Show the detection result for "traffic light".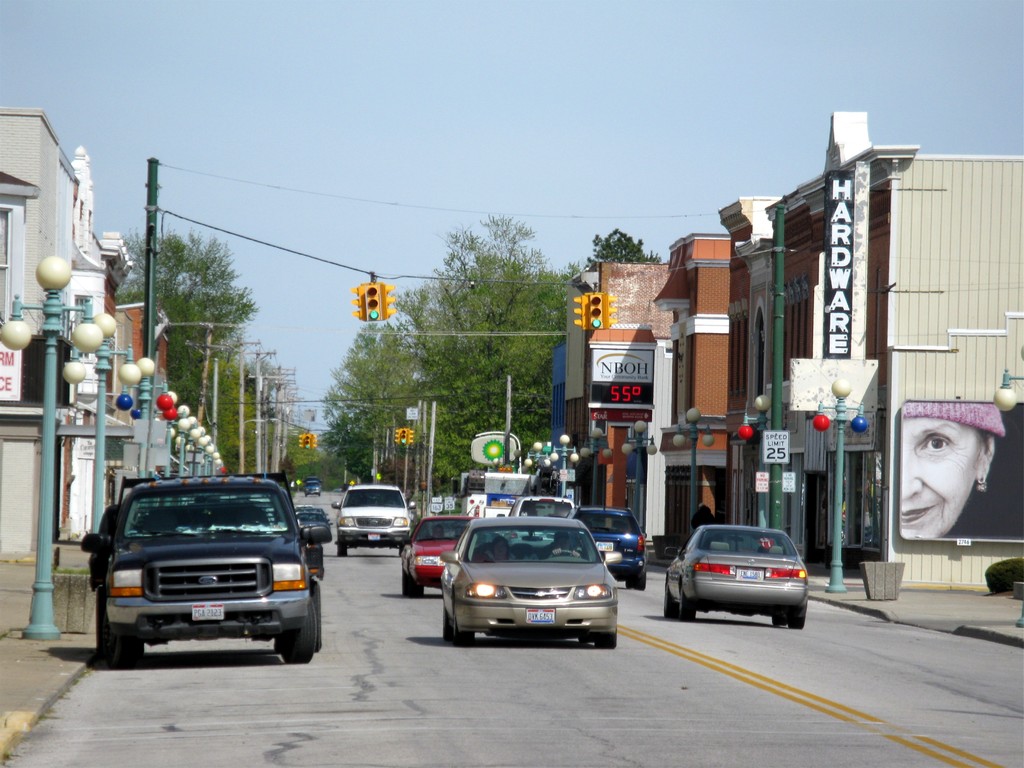
box=[394, 426, 415, 444].
